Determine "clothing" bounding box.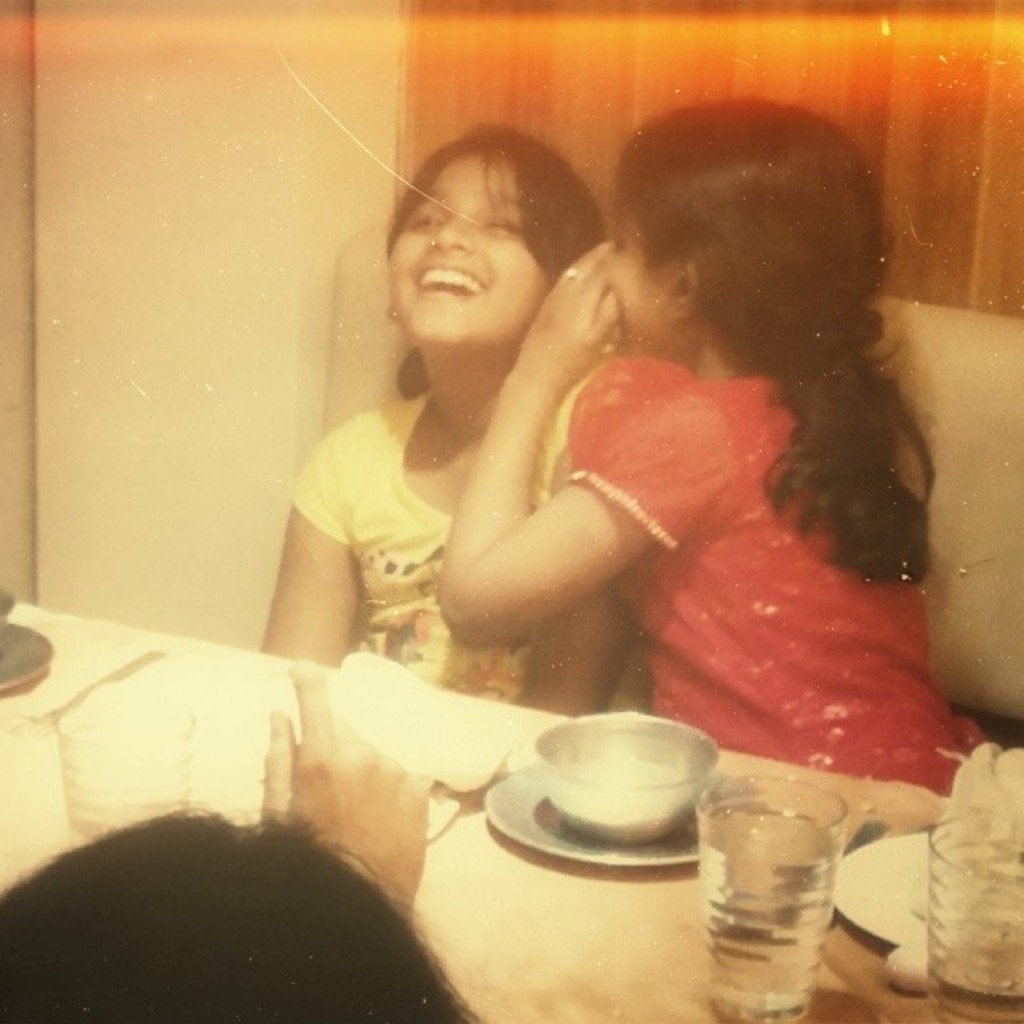
Determined: BBox(562, 243, 987, 824).
